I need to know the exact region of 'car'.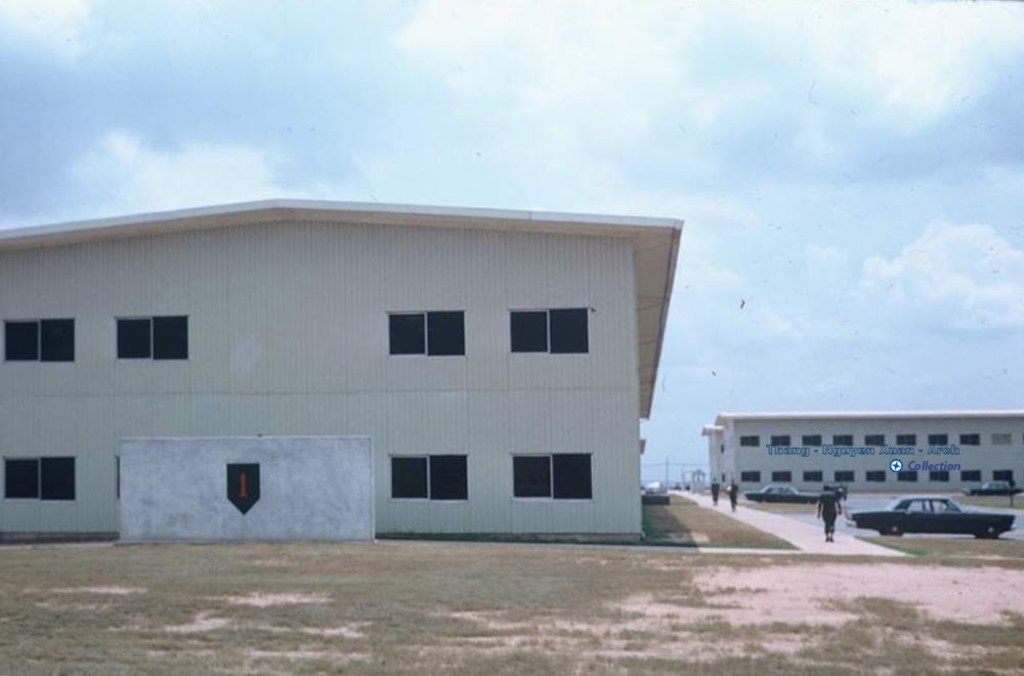
Region: locate(648, 479, 668, 495).
